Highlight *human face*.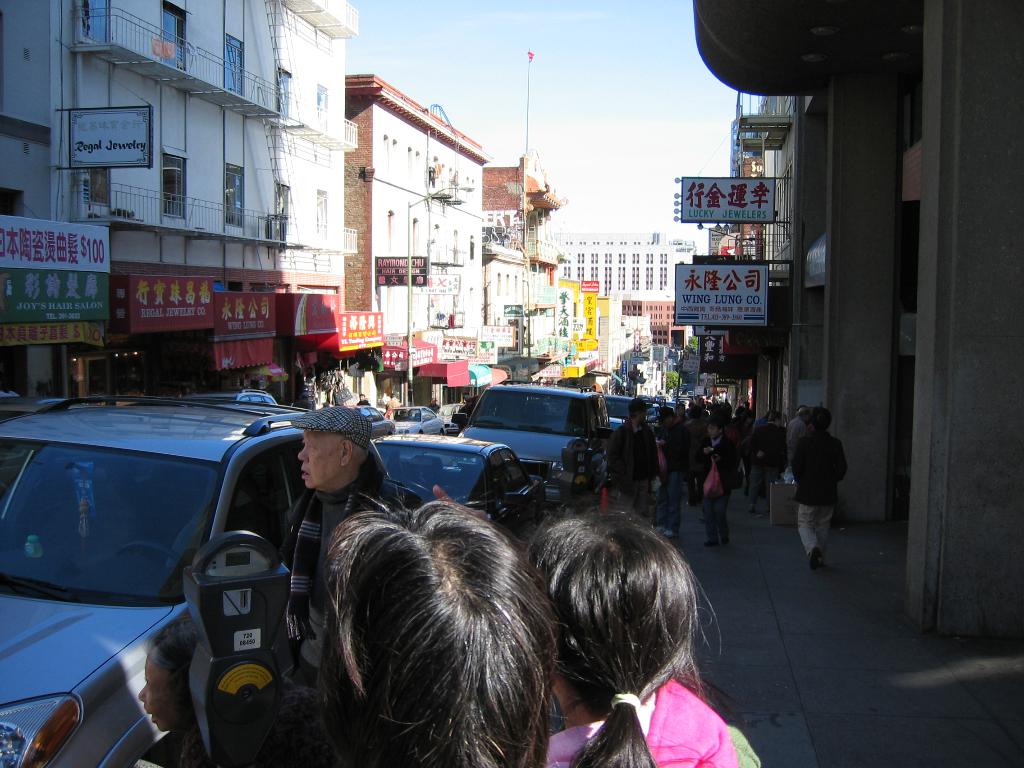
Highlighted region: {"left": 136, "top": 653, "right": 185, "bottom": 732}.
